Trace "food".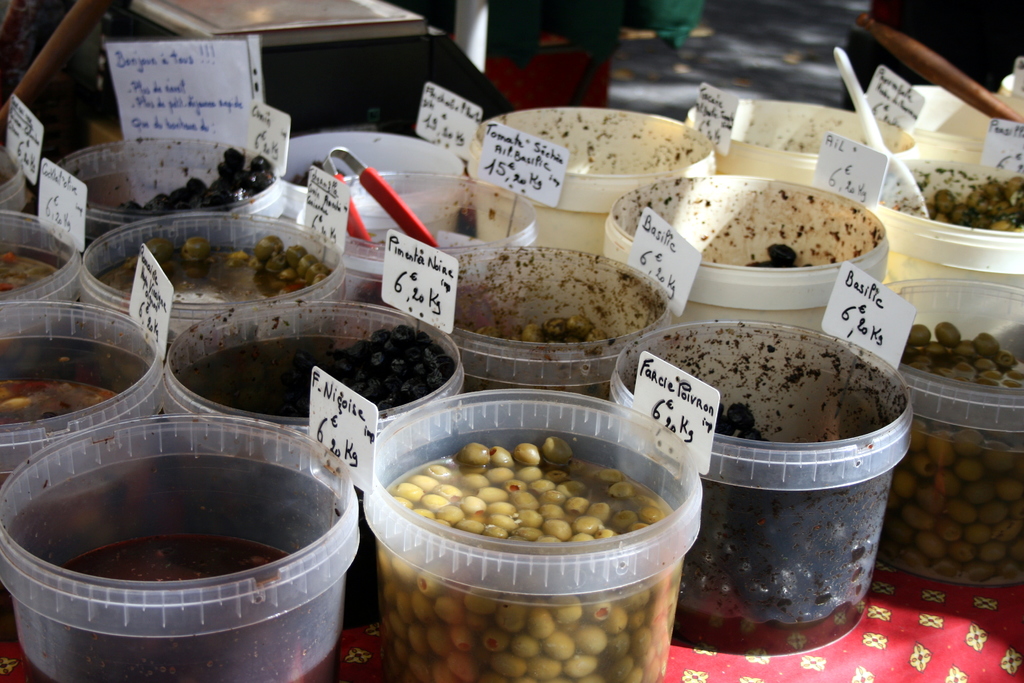
Traced to locate(452, 250, 667, 399).
